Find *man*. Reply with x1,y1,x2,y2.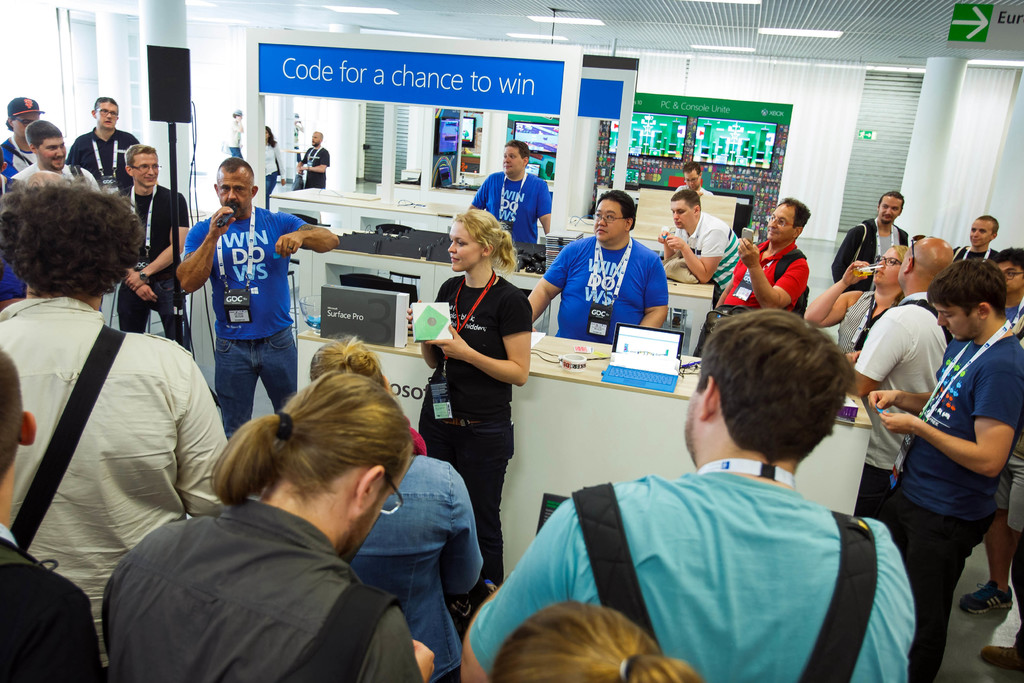
828,189,914,296.
